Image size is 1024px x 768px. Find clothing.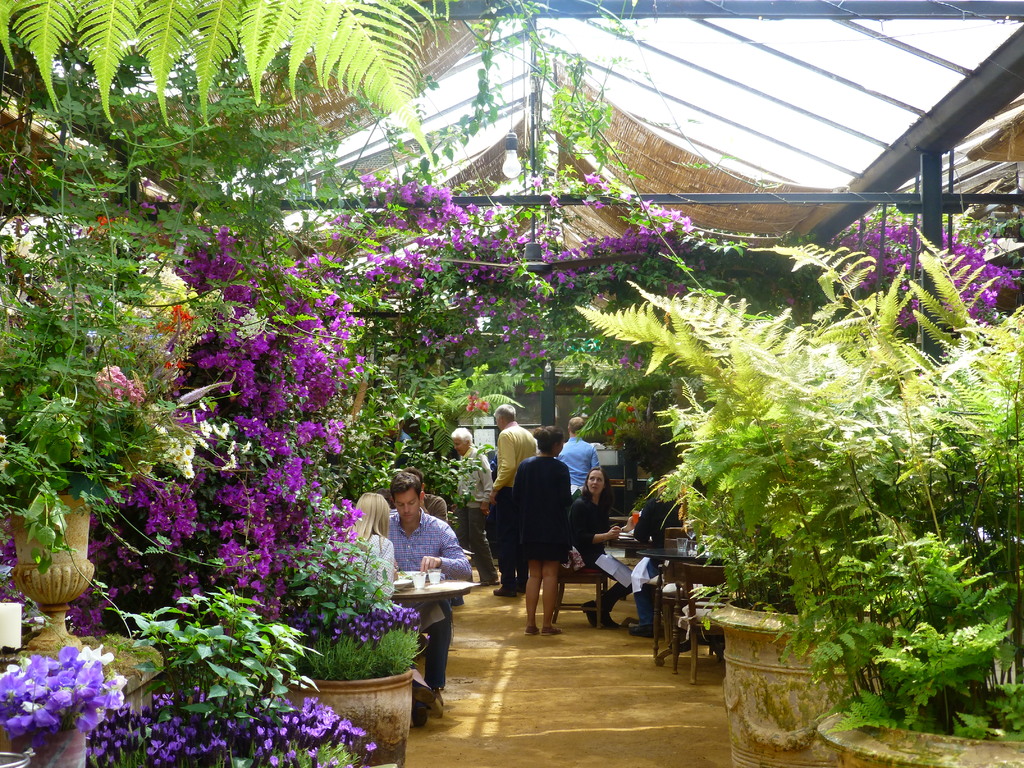
x1=383 y1=508 x2=469 y2=685.
